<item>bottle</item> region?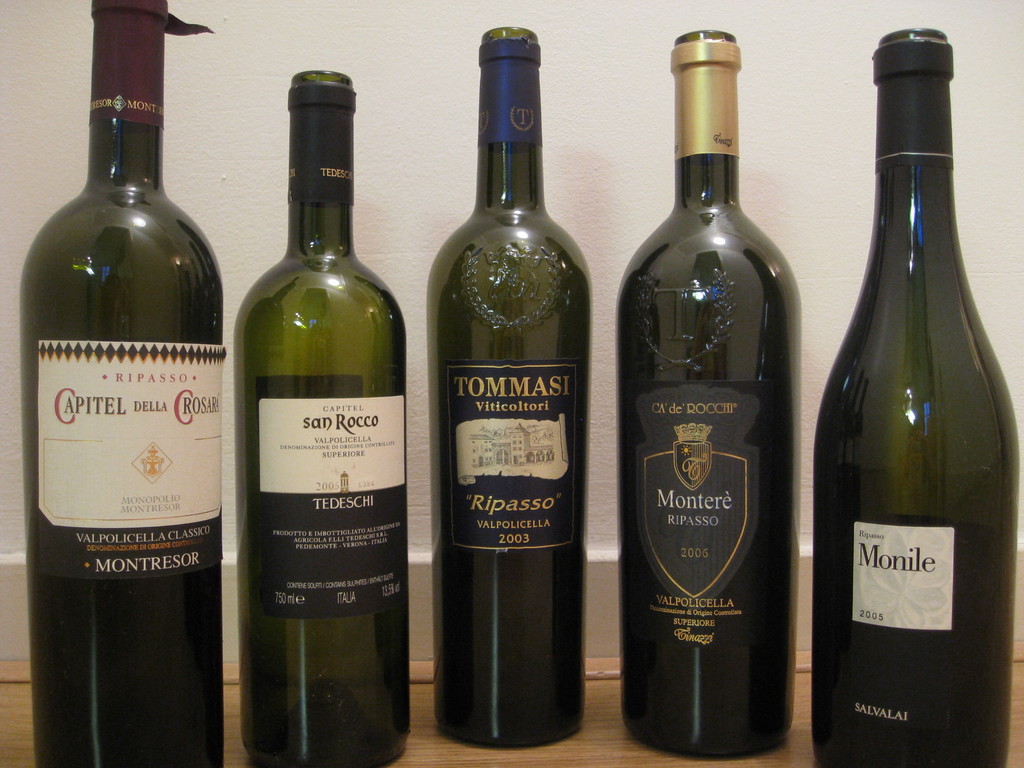
detection(429, 26, 591, 746)
